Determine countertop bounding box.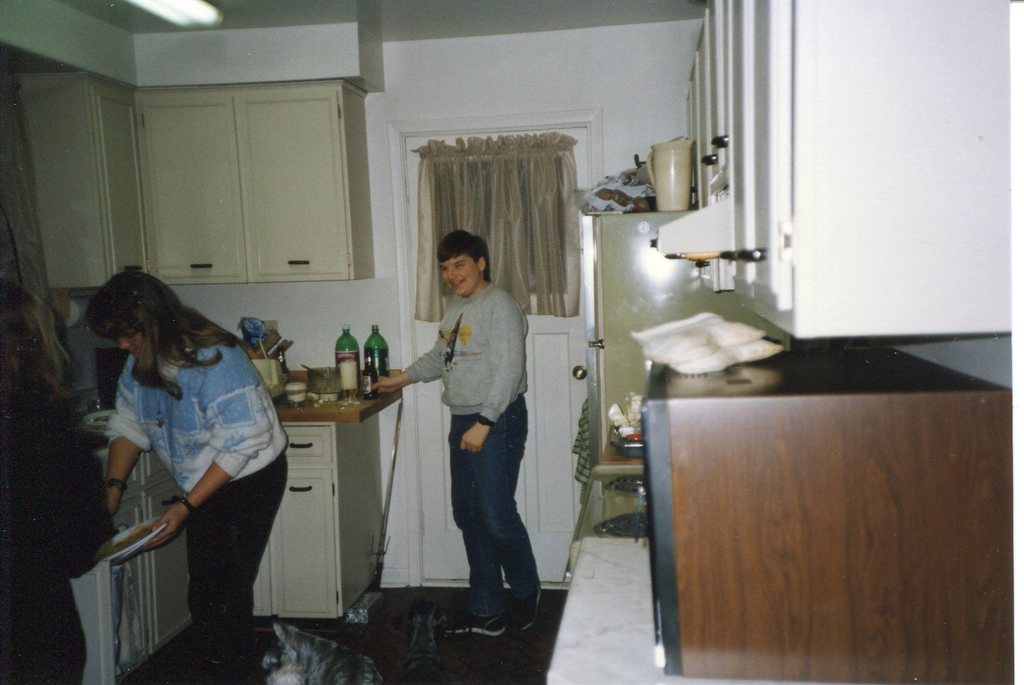
Determined: crop(596, 423, 643, 467).
